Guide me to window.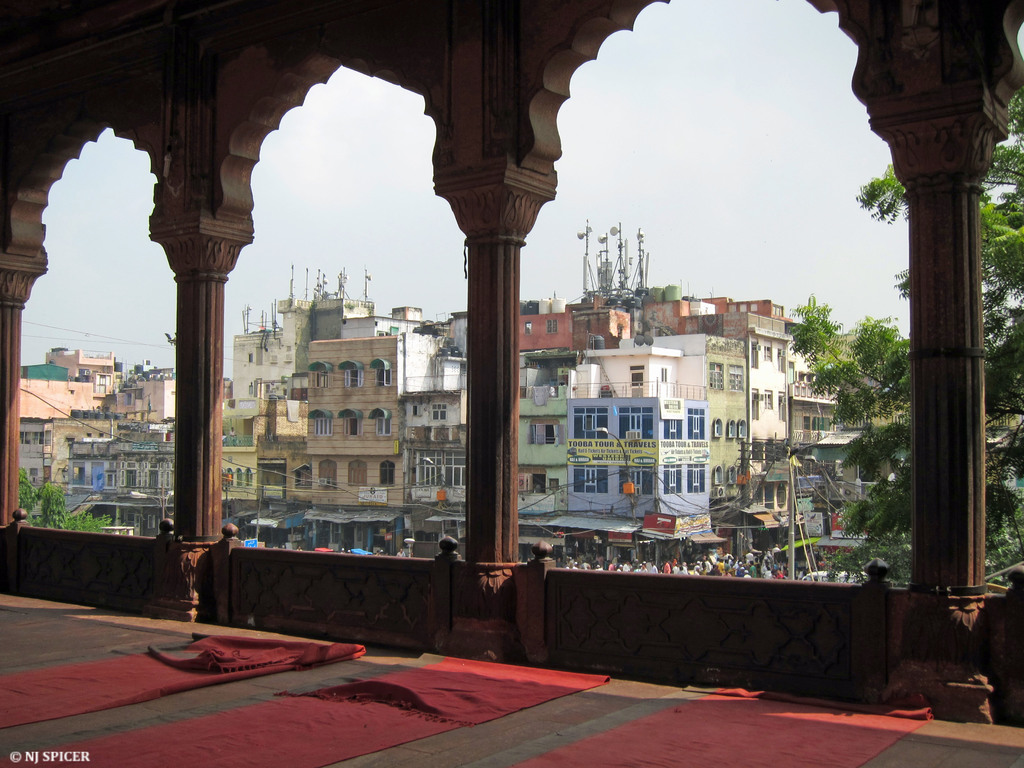
Guidance: 716,420,724,437.
